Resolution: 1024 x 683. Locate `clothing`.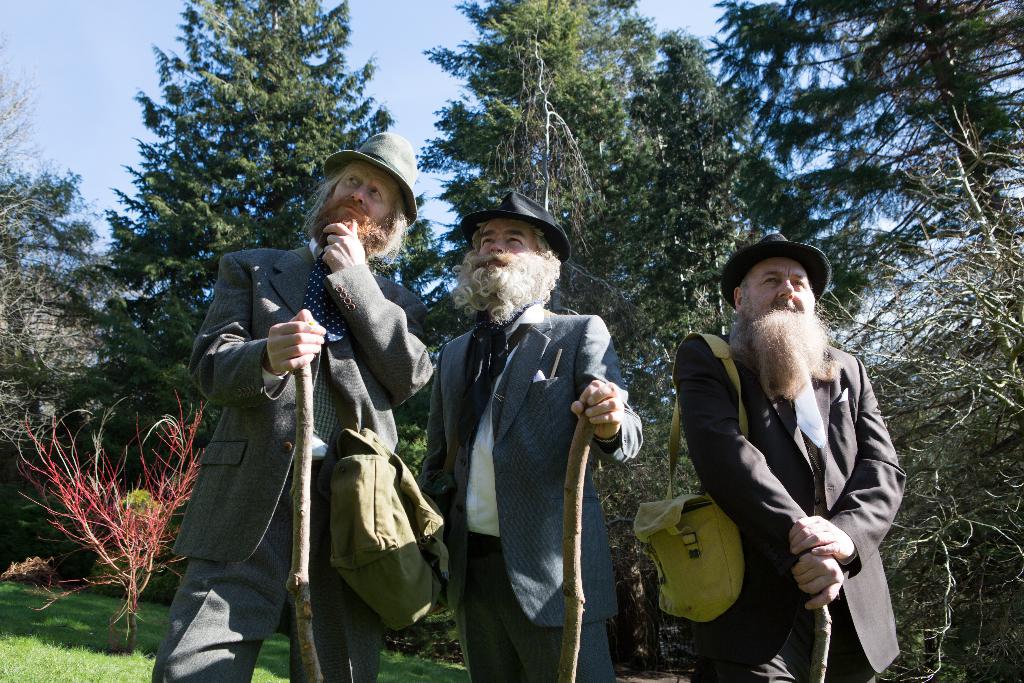
[171,206,425,661].
